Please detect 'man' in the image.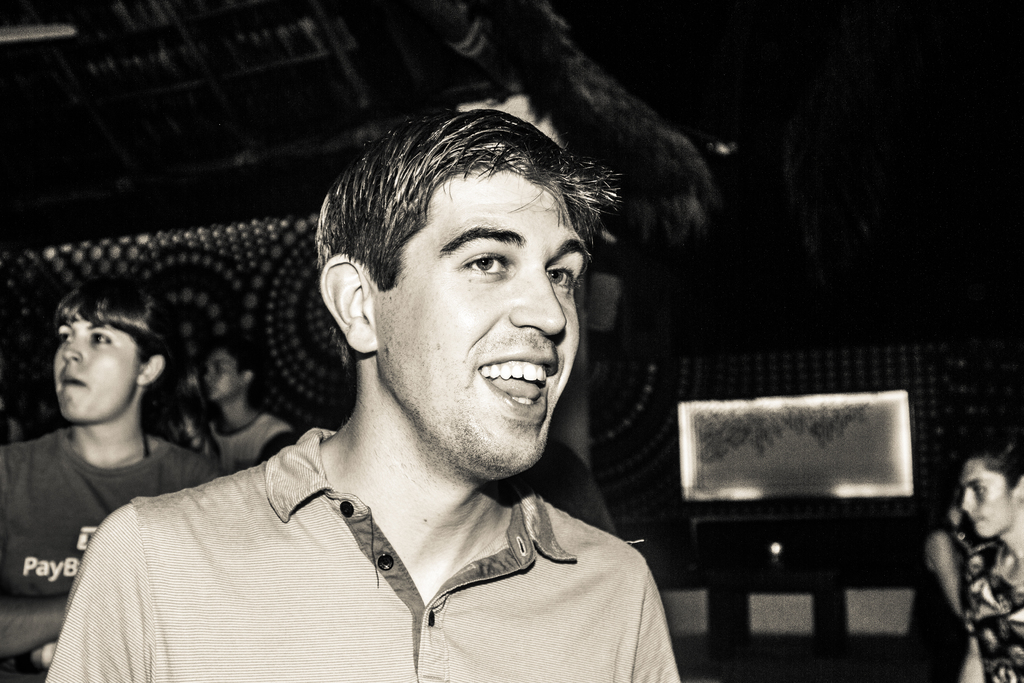
bbox=[182, 338, 298, 470].
